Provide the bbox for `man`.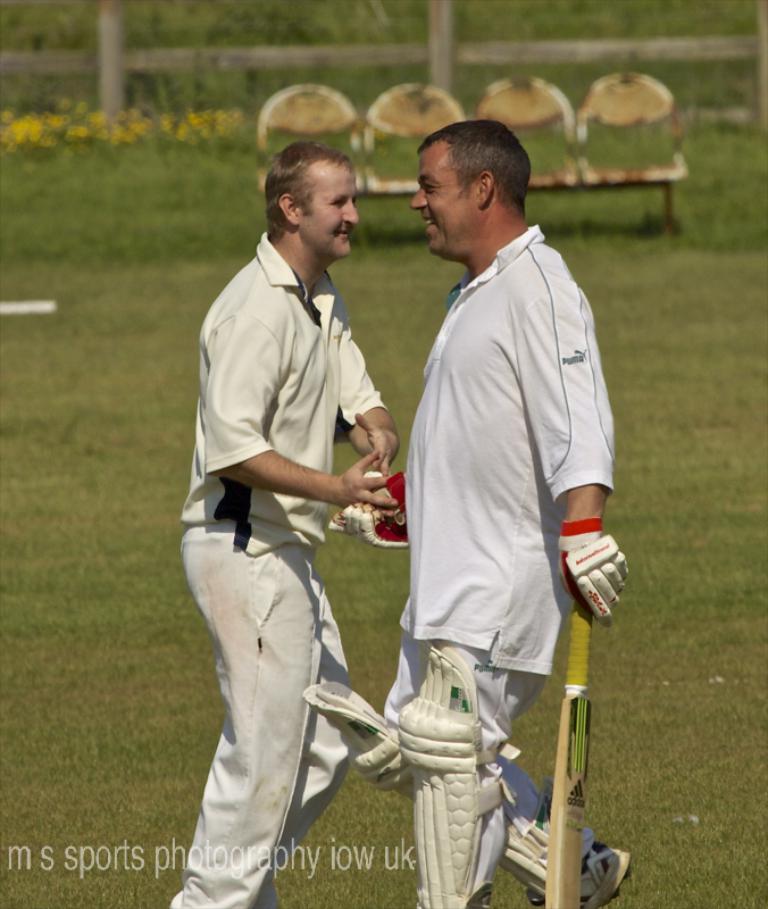
bbox=(160, 139, 401, 908).
